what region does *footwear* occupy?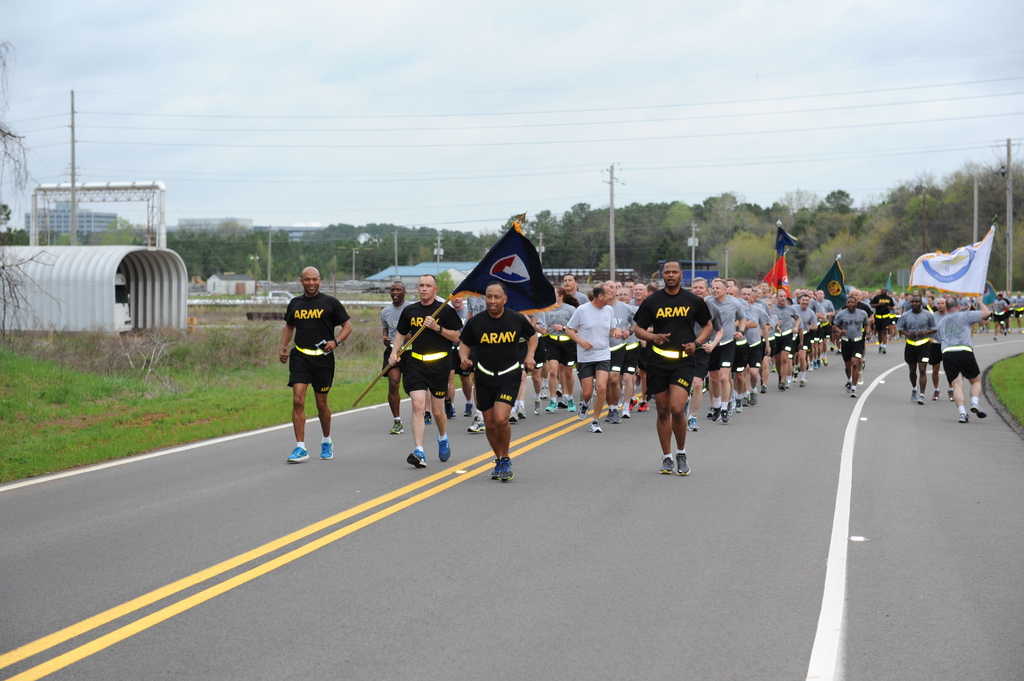
x1=623, y1=406, x2=631, y2=419.
